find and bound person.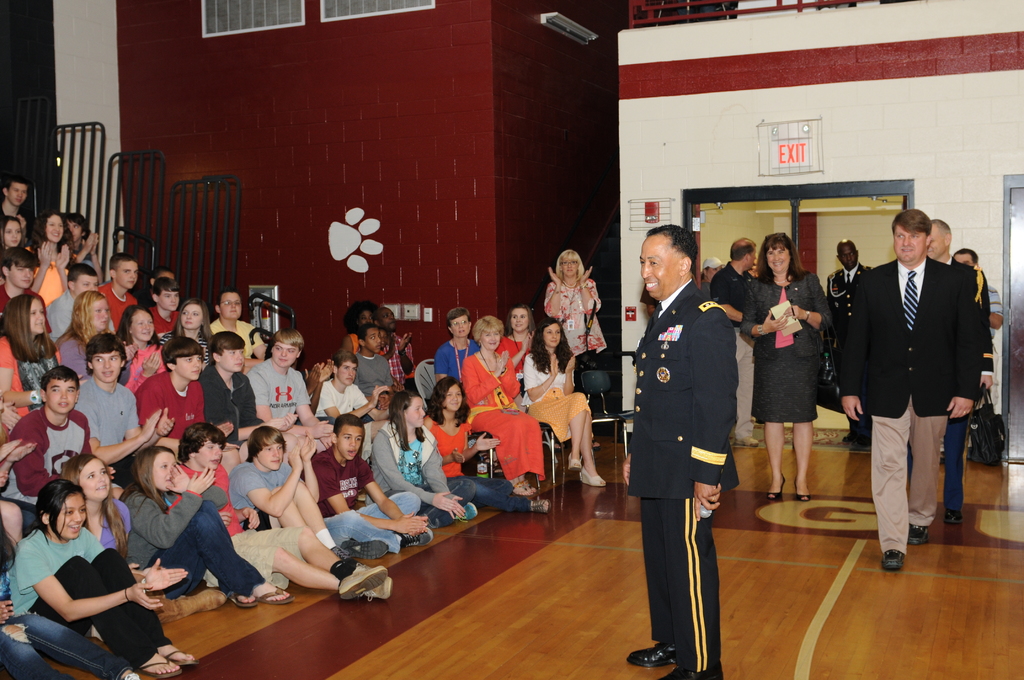
Bound: rect(232, 429, 348, 556).
